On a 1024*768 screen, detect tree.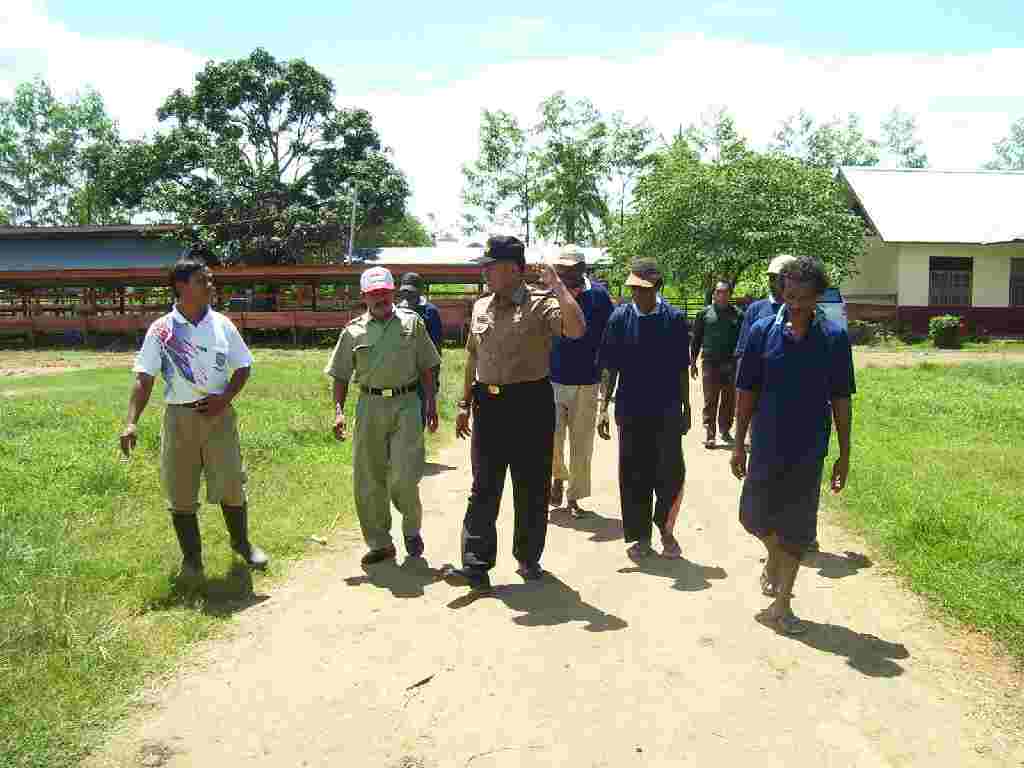
bbox=[111, 49, 420, 268].
